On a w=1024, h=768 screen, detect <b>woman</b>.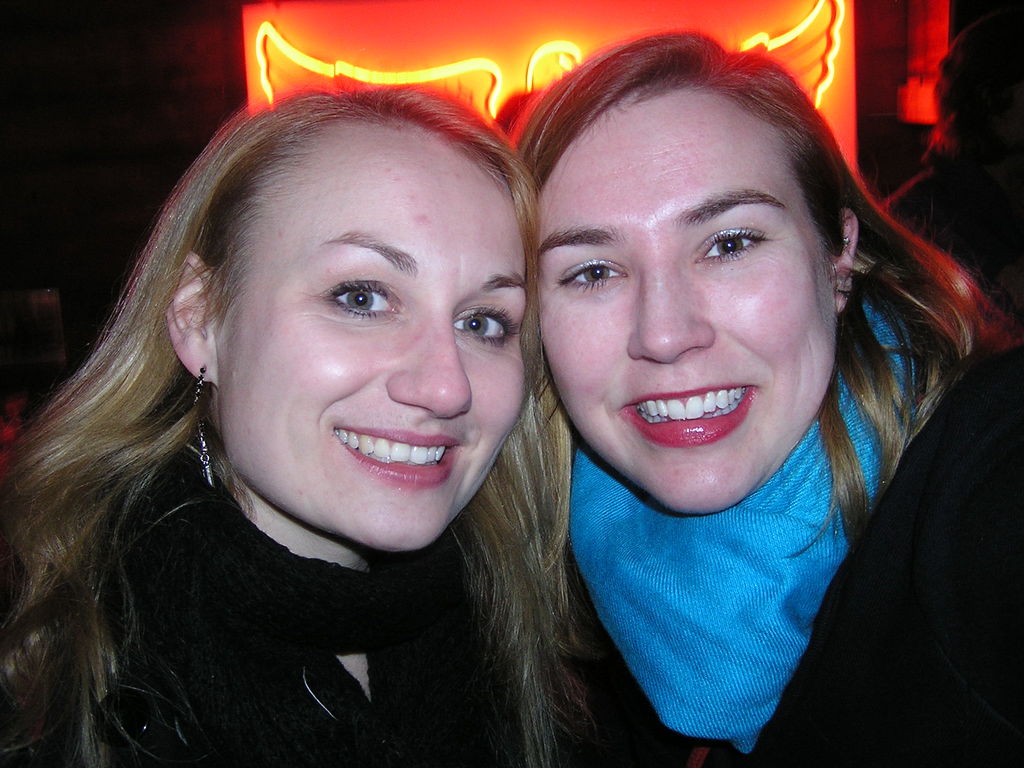
0,86,651,767.
